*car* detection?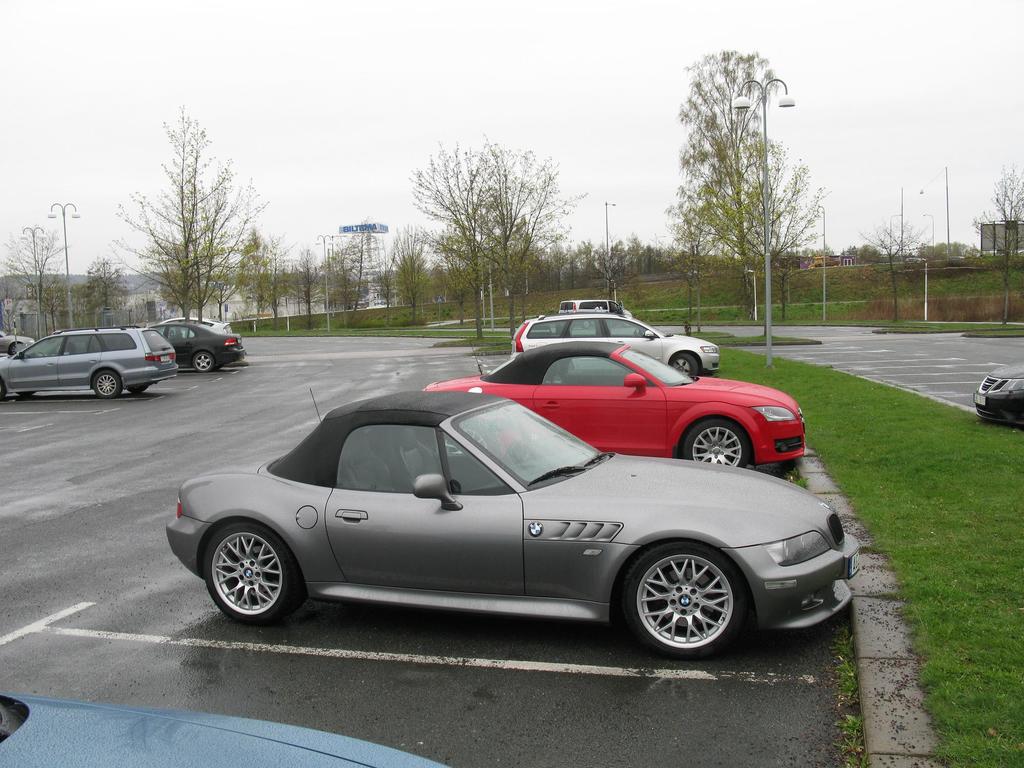
(left=166, top=388, right=863, bottom=662)
